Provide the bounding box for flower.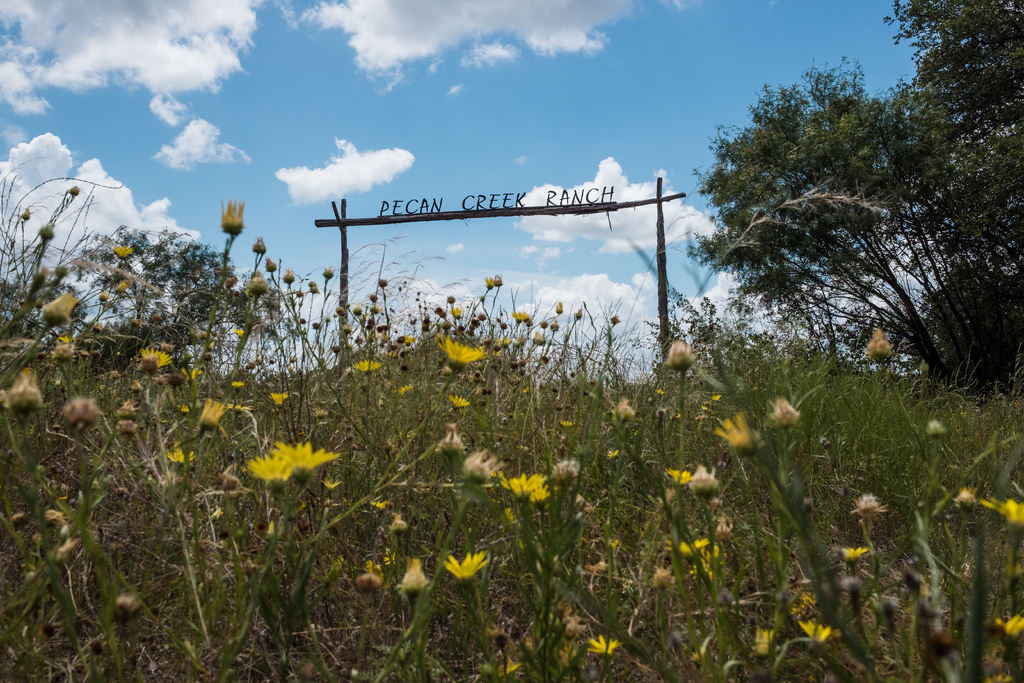
[left=748, top=625, right=781, bottom=661].
